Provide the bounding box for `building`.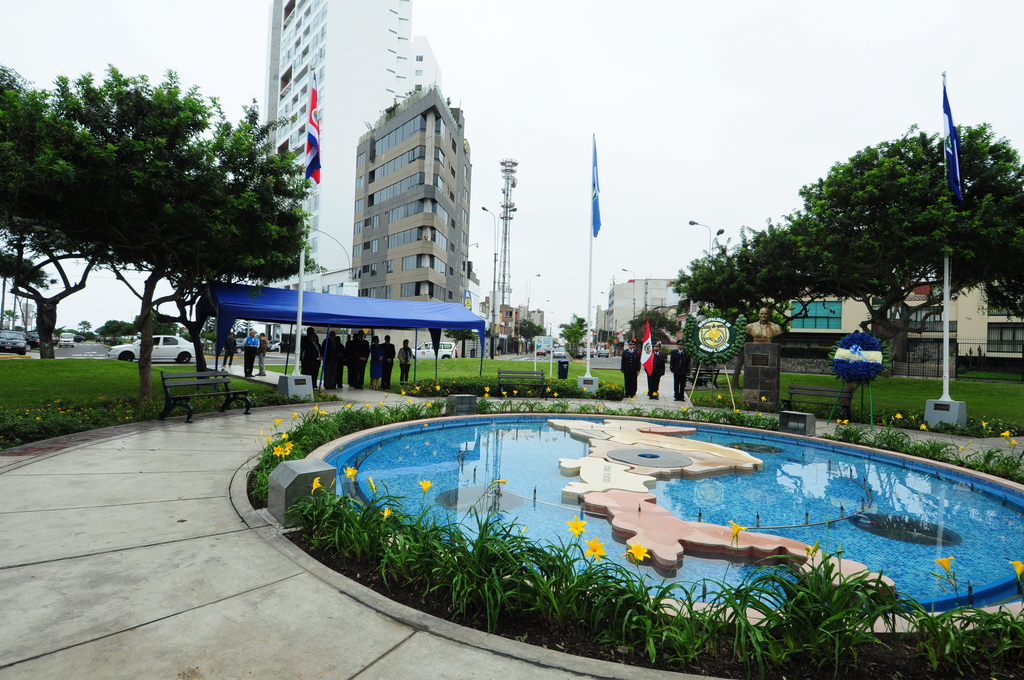
l=355, t=86, r=476, b=336.
